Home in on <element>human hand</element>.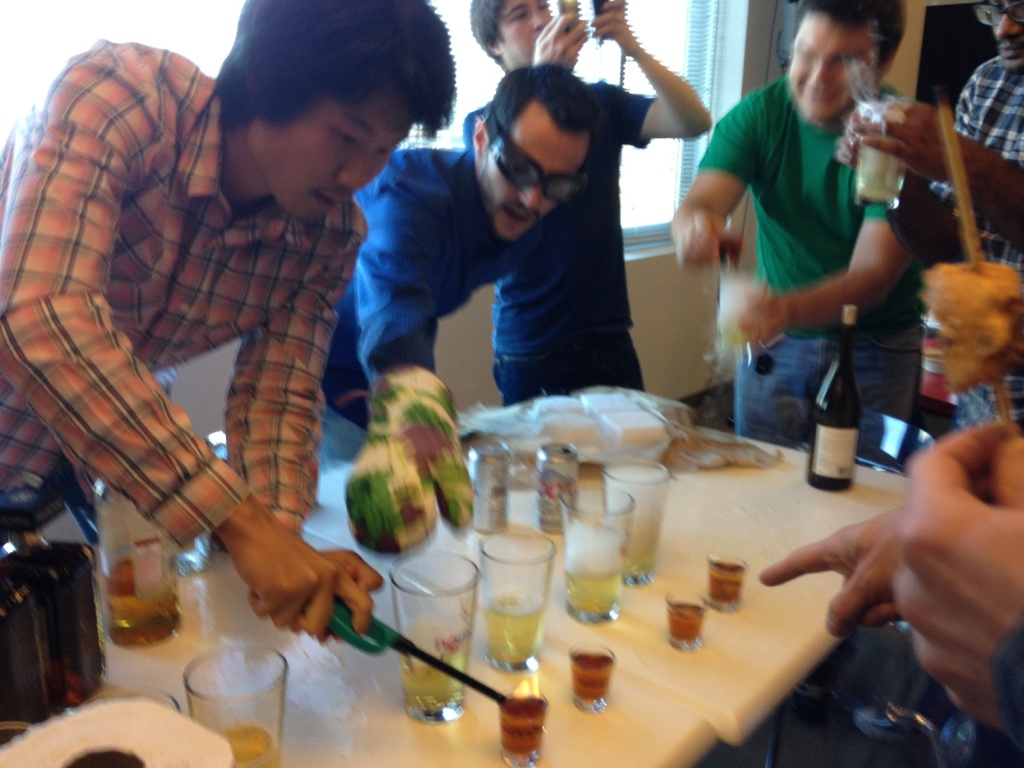
Homed in at x1=589 y1=0 x2=641 y2=58.
